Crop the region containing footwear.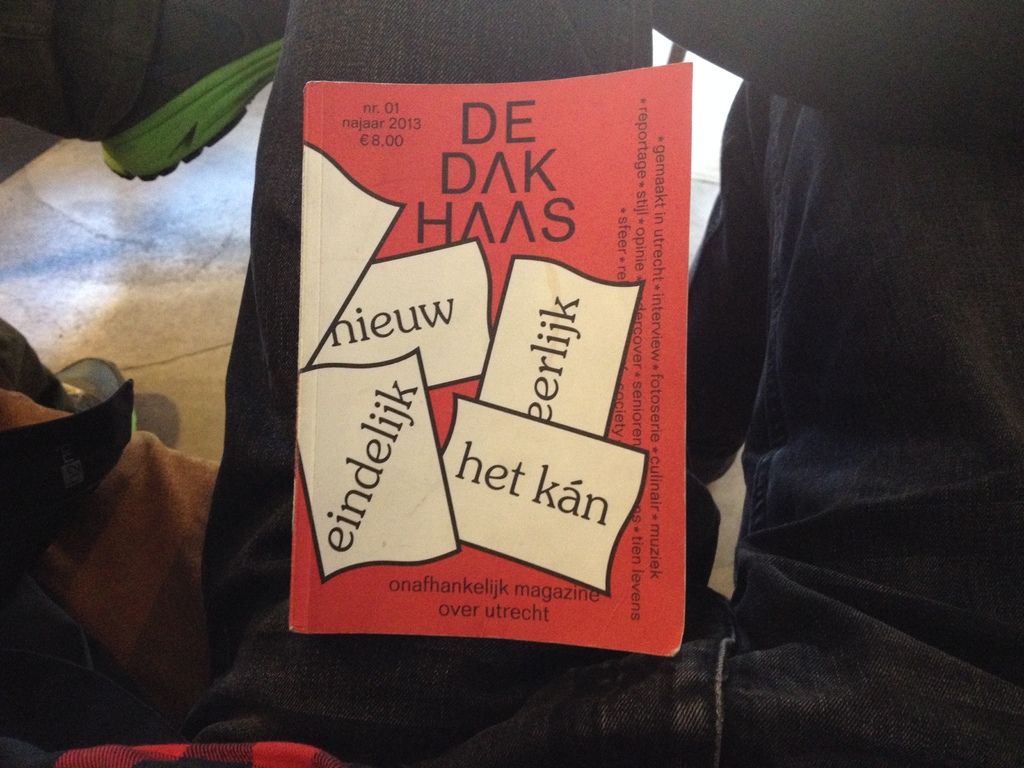
Crop region: crop(52, 358, 137, 435).
